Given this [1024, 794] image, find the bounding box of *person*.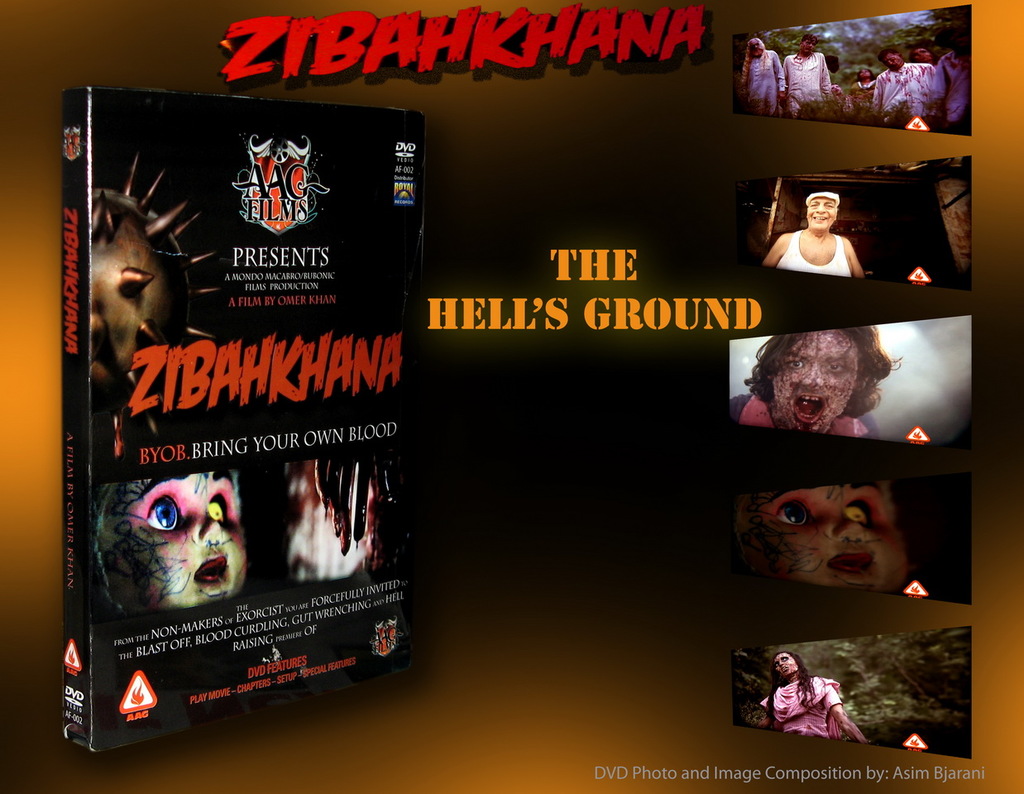
[753, 650, 868, 749].
